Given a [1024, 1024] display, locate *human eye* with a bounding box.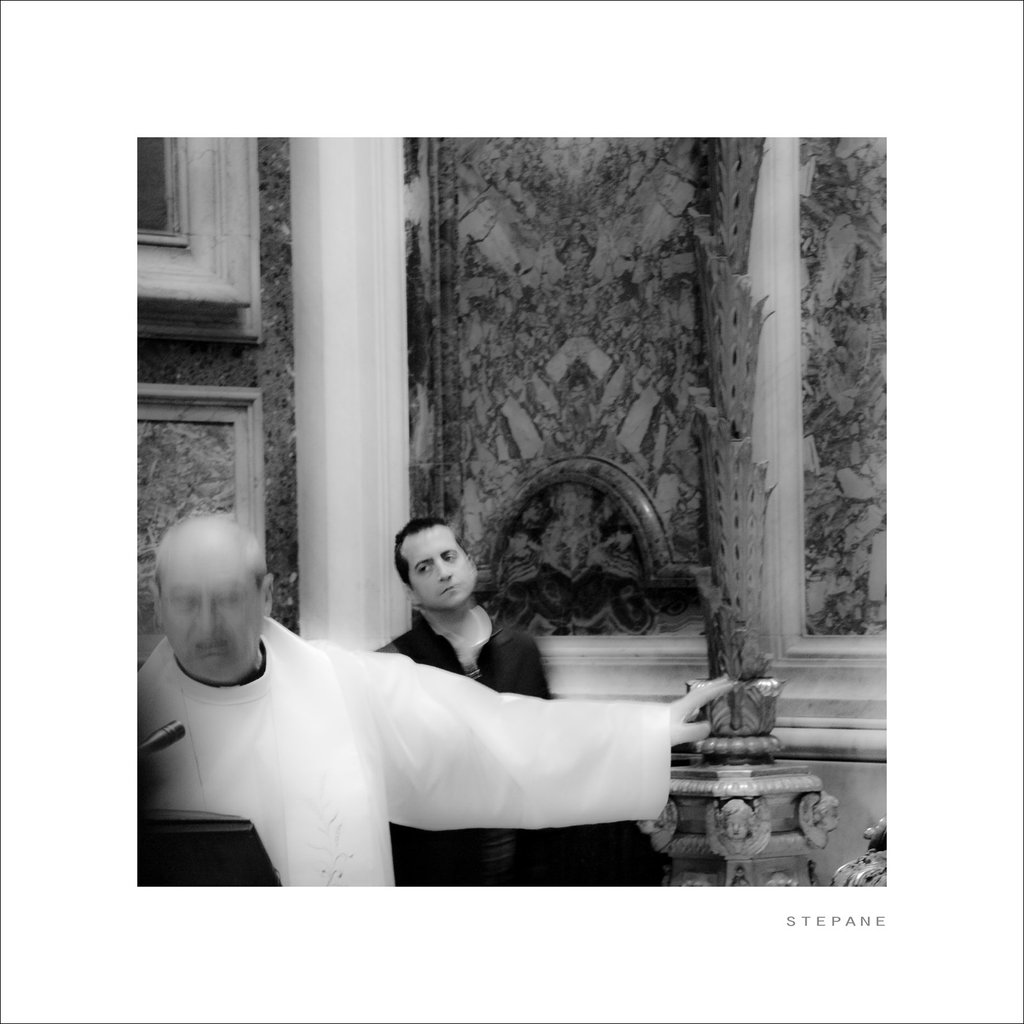
Located: pyautogui.locateOnScreen(445, 550, 458, 561).
